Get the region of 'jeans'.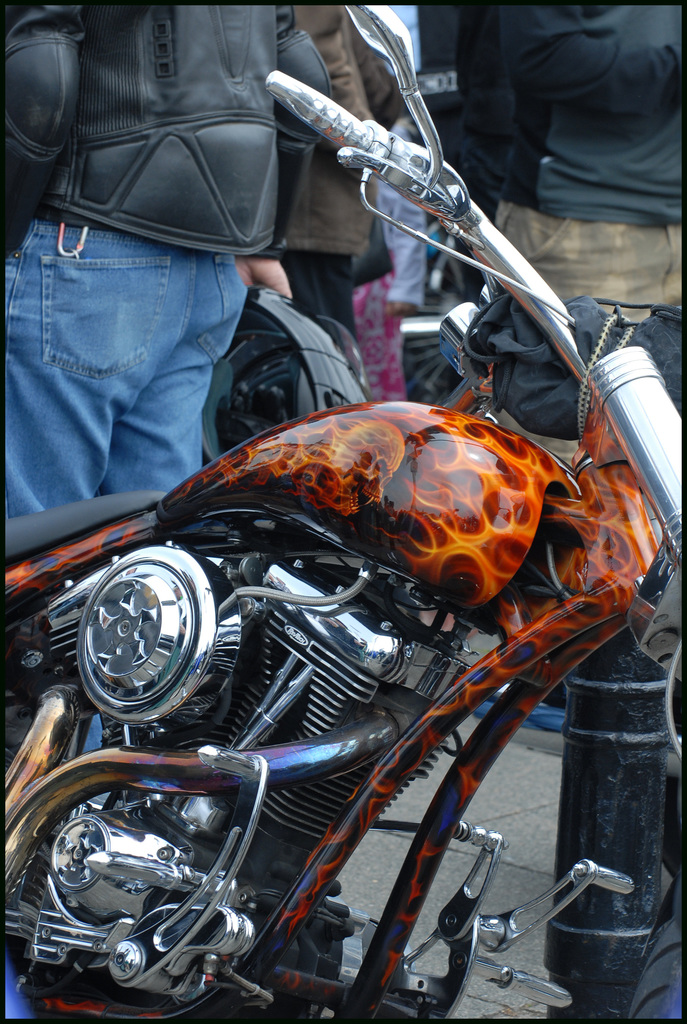
x1=26 y1=211 x2=242 y2=492.
